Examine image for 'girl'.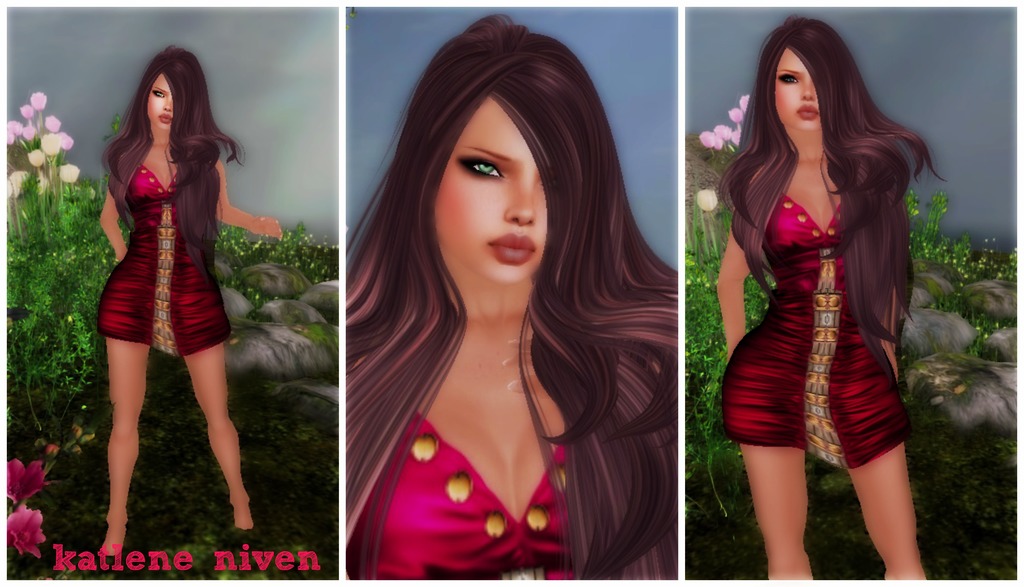
Examination result: [719,15,943,586].
